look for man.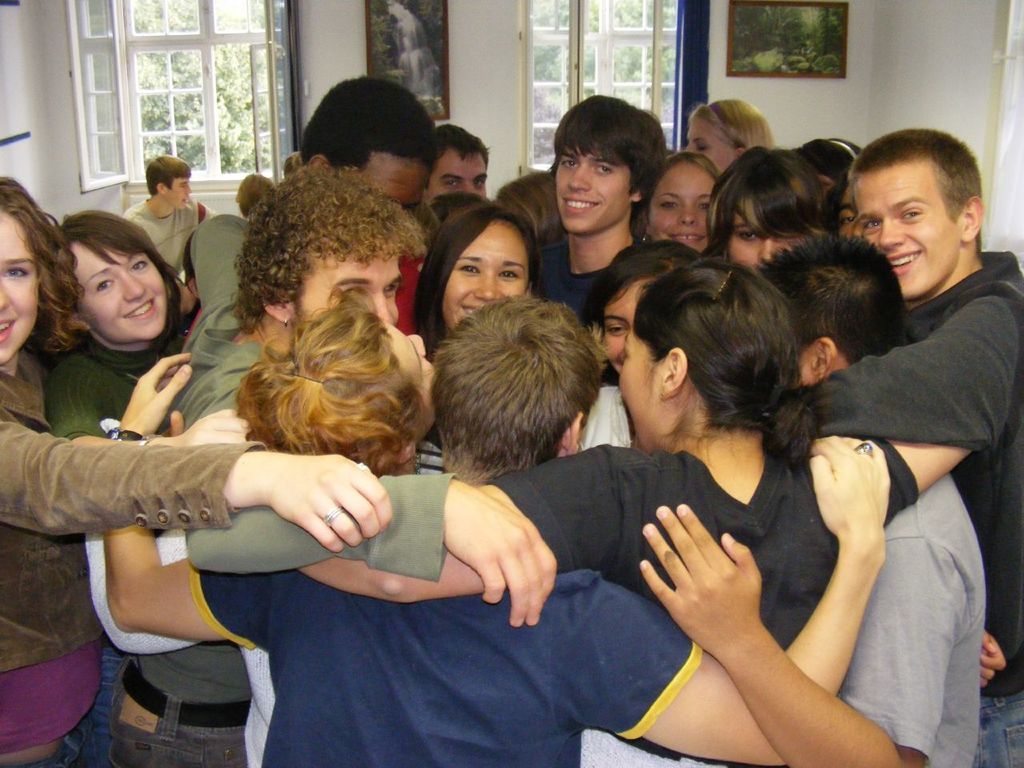
Found: left=80, top=150, right=440, bottom=767.
